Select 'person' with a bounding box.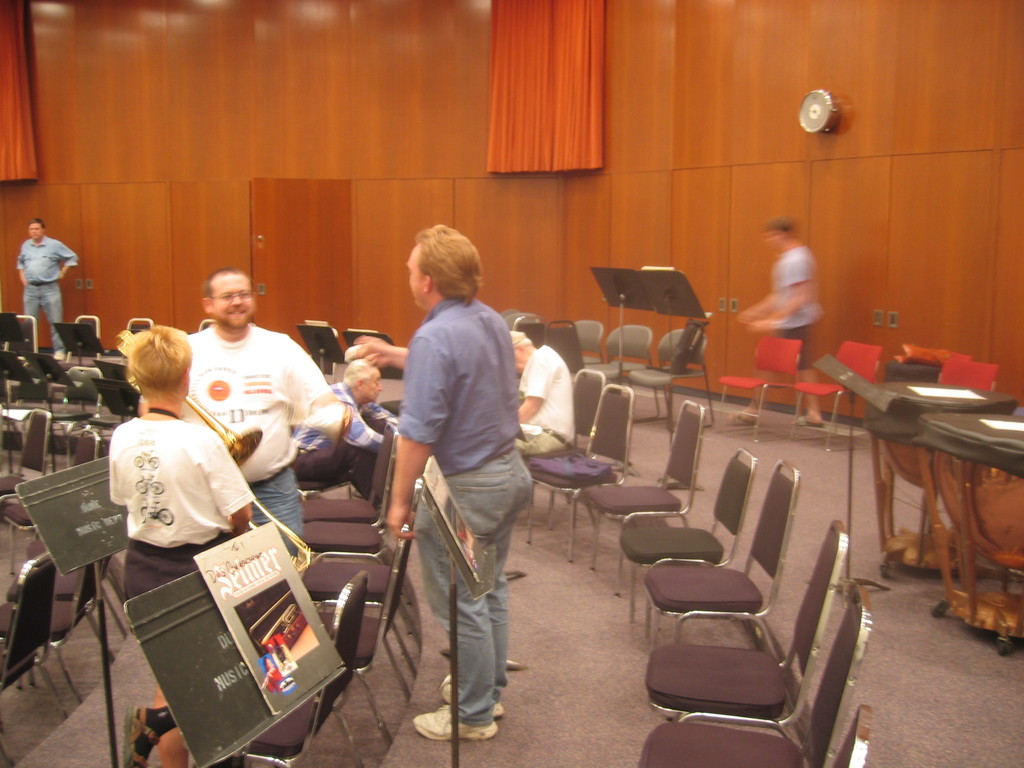
box=[505, 333, 583, 457].
